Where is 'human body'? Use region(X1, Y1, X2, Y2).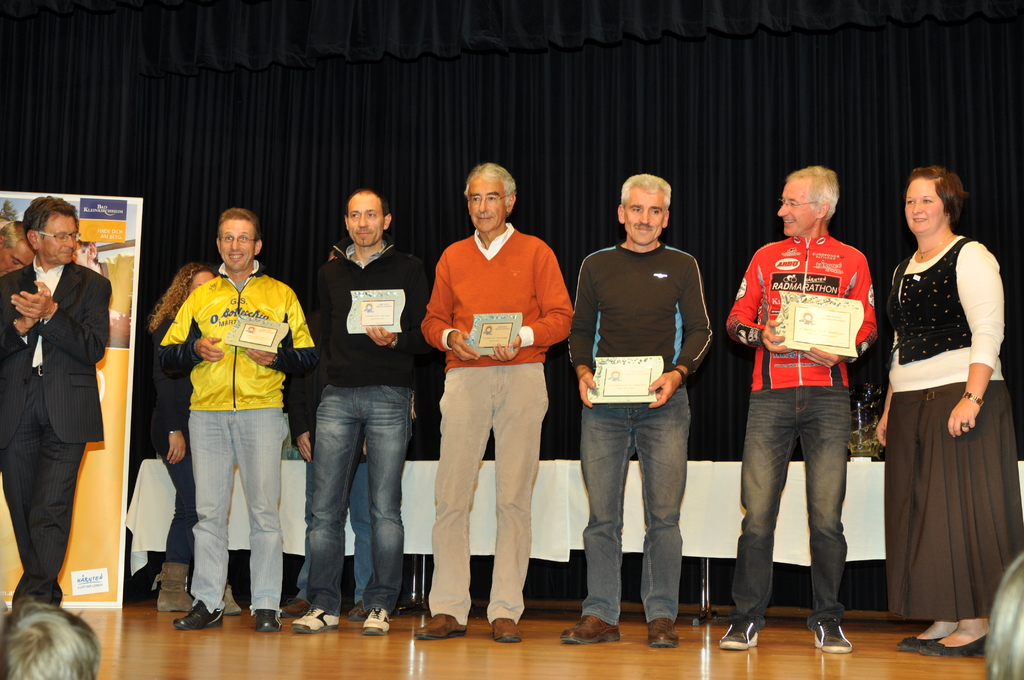
region(566, 165, 711, 639).
